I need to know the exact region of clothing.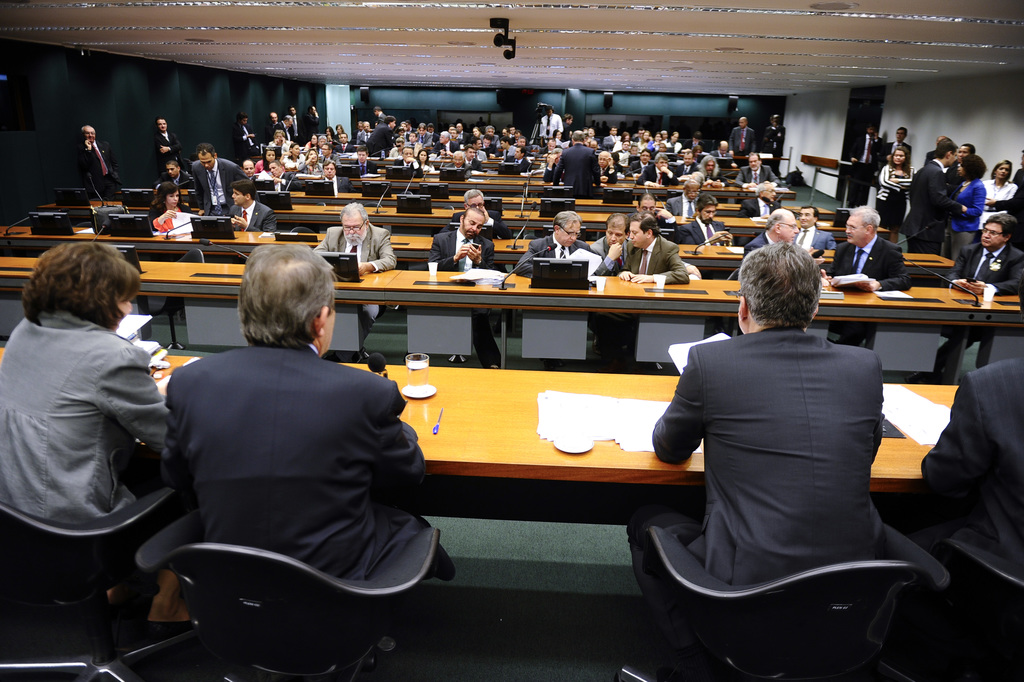
Region: pyautogui.locateOnScreen(309, 105, 327, 138).
